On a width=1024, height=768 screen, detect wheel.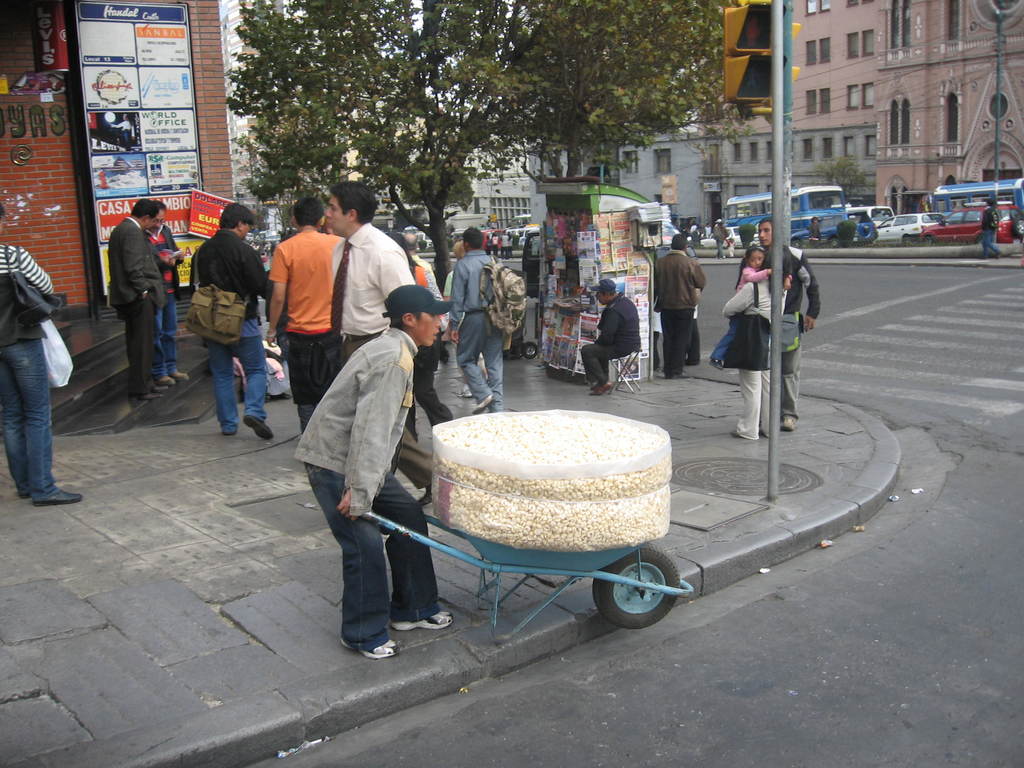
box=[791, 241, 803, 246].
